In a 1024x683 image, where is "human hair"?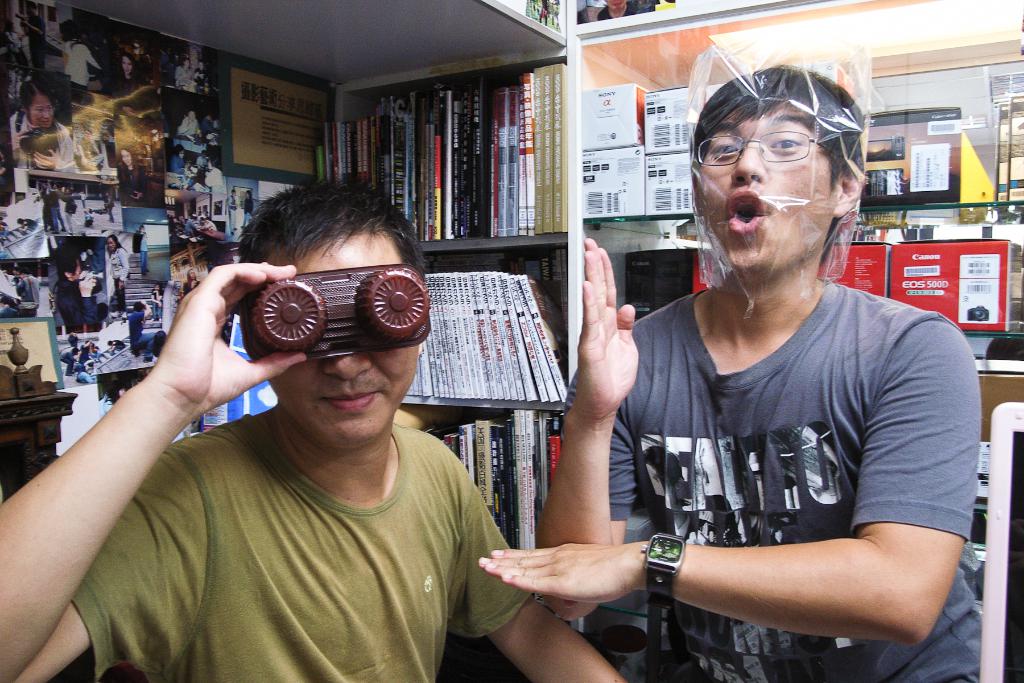
63 186 72 195.
